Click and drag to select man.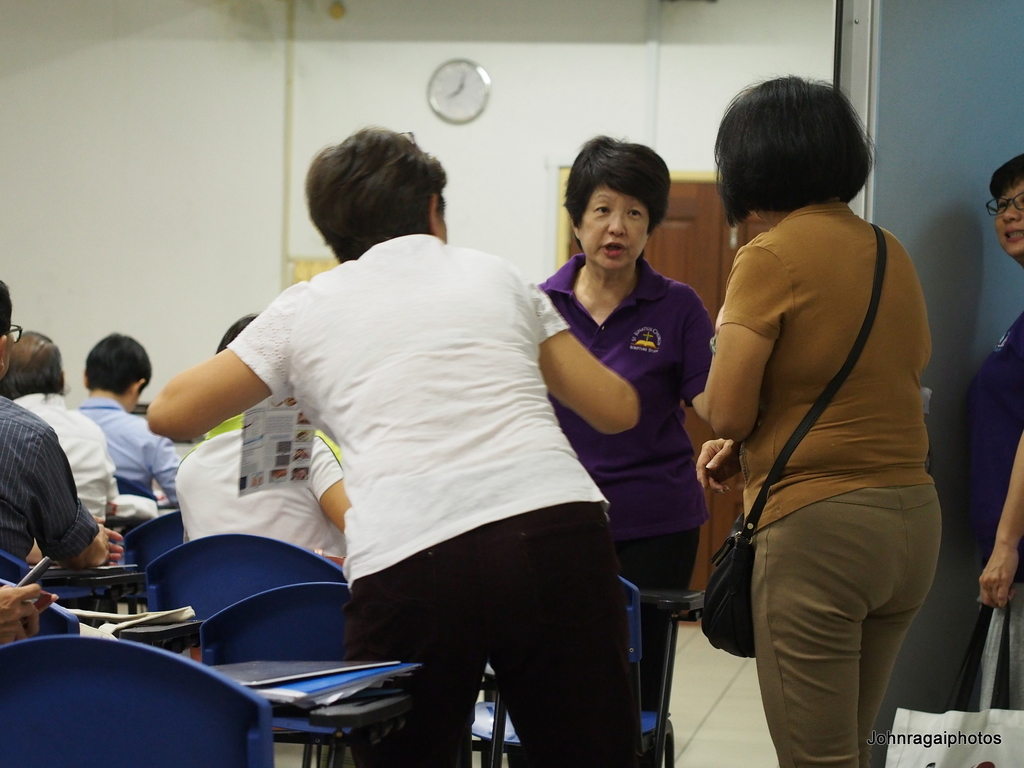
Selection: [70,326,176,507].
